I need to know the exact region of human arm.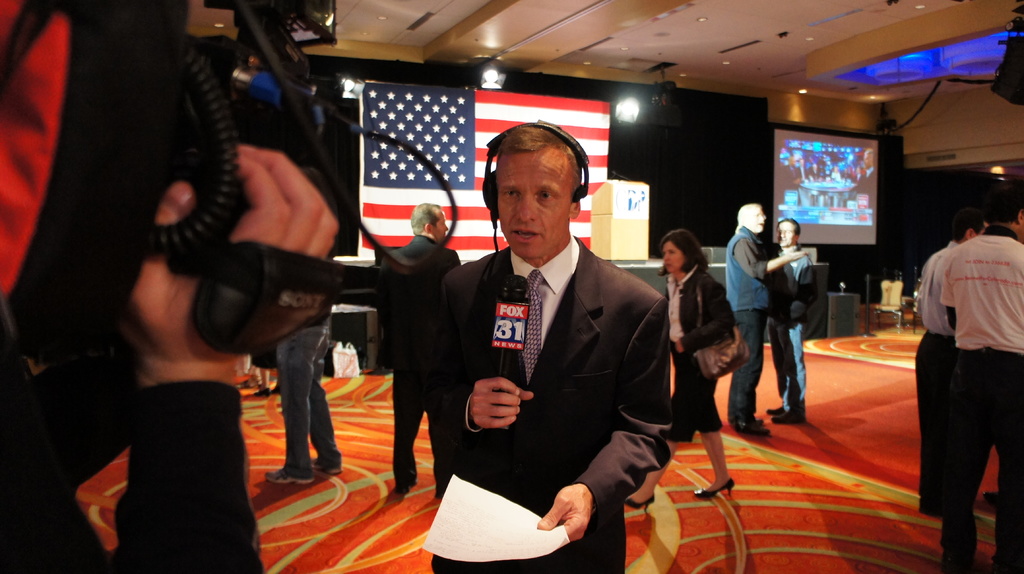
Region: x1=422, y1=276, x2=536, y2=438.
